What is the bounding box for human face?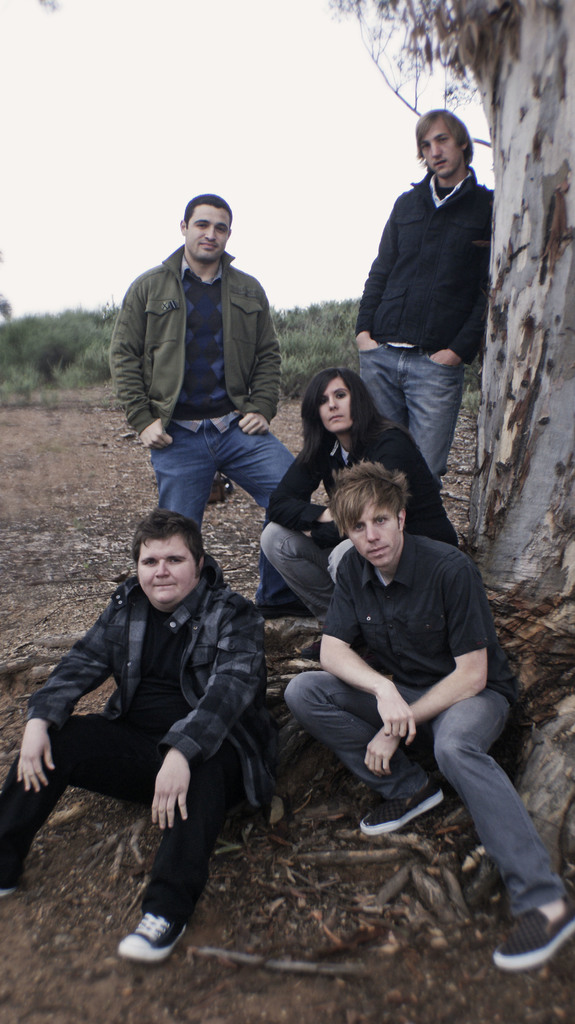
<box>319,373,353,440</box>.
